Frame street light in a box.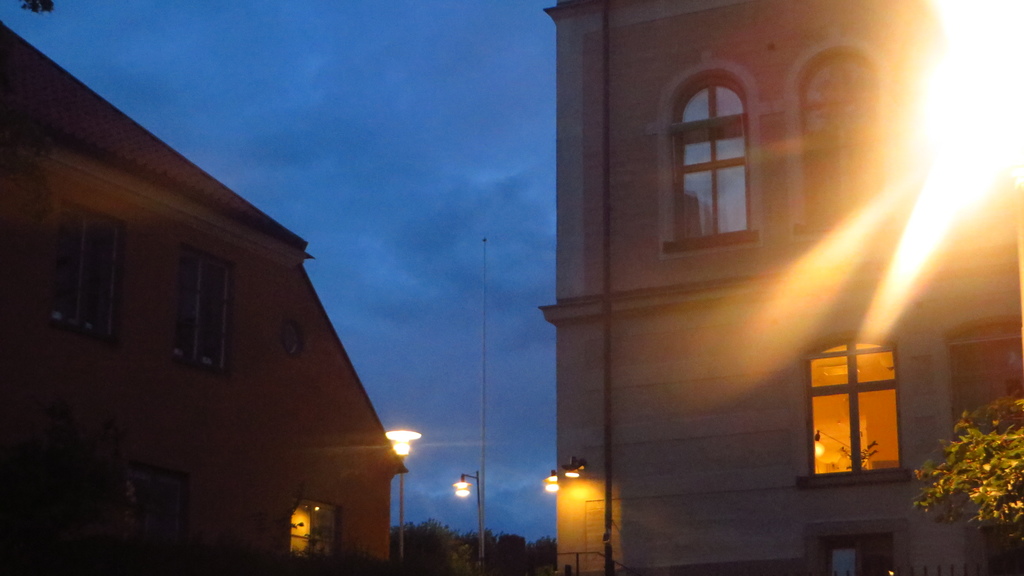
pyautogui.locateOnScreen(449, 474, 485, 567).
